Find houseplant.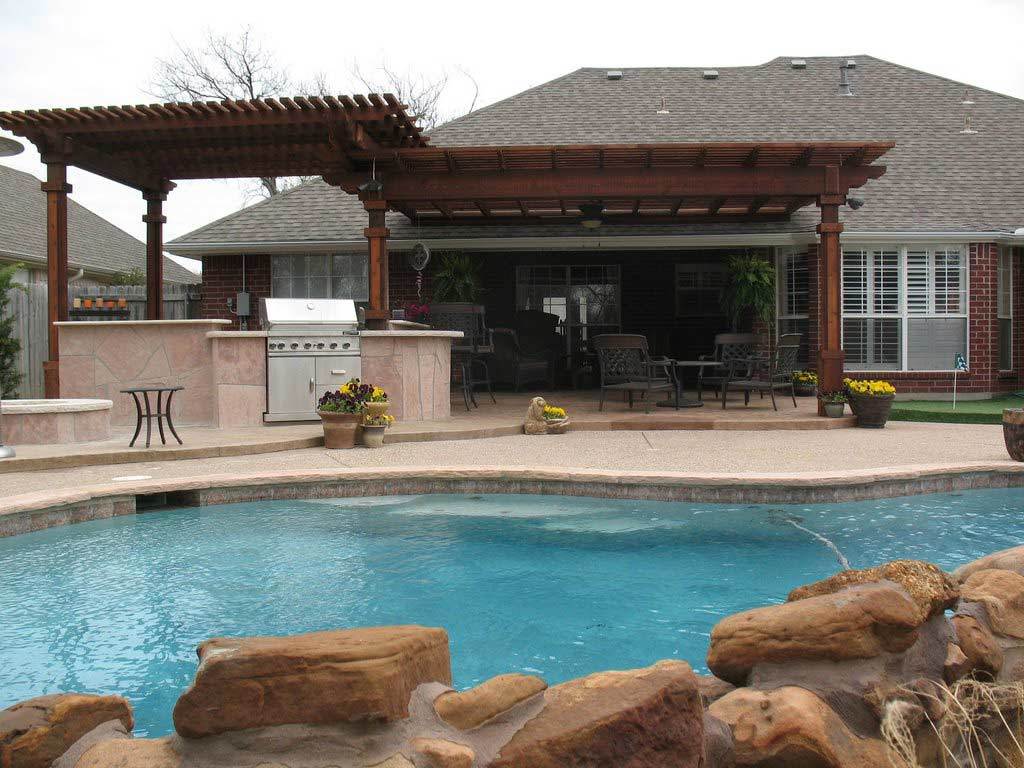
l=728, t=252, r=774, b=389.
